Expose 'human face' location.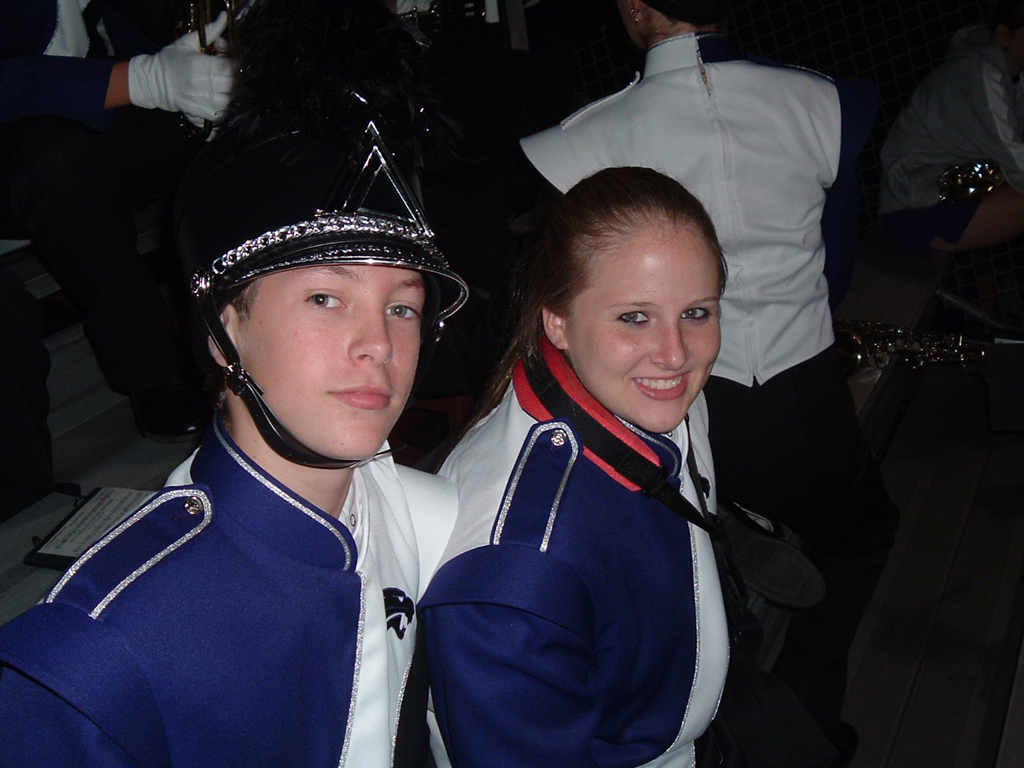
Exposed at [562, 222, 721, 432].
